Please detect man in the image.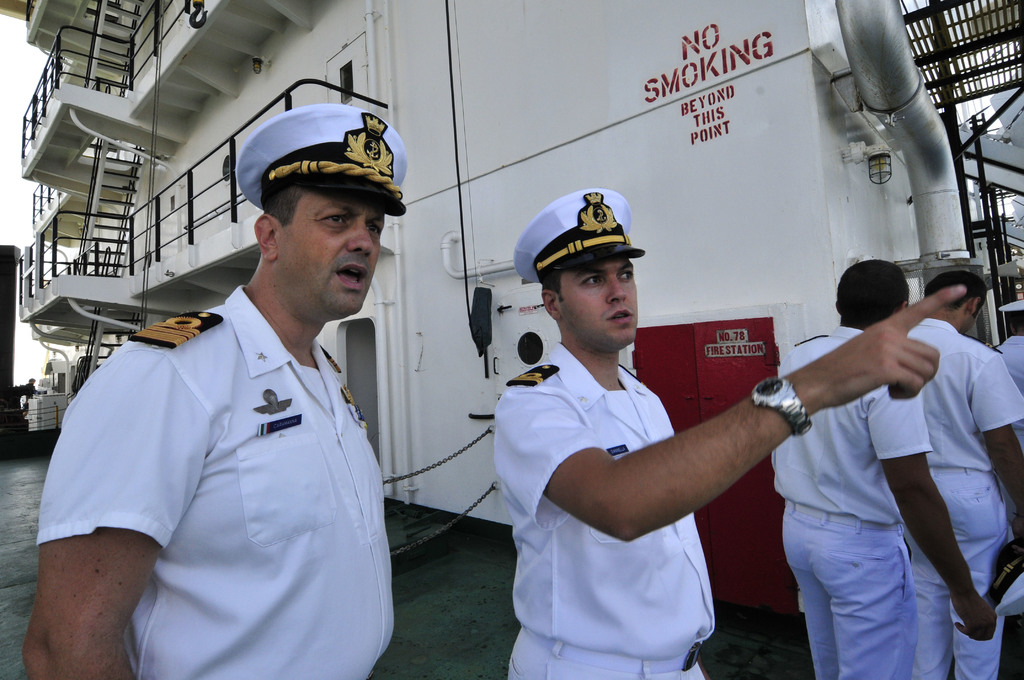
895:270:1023:679.
